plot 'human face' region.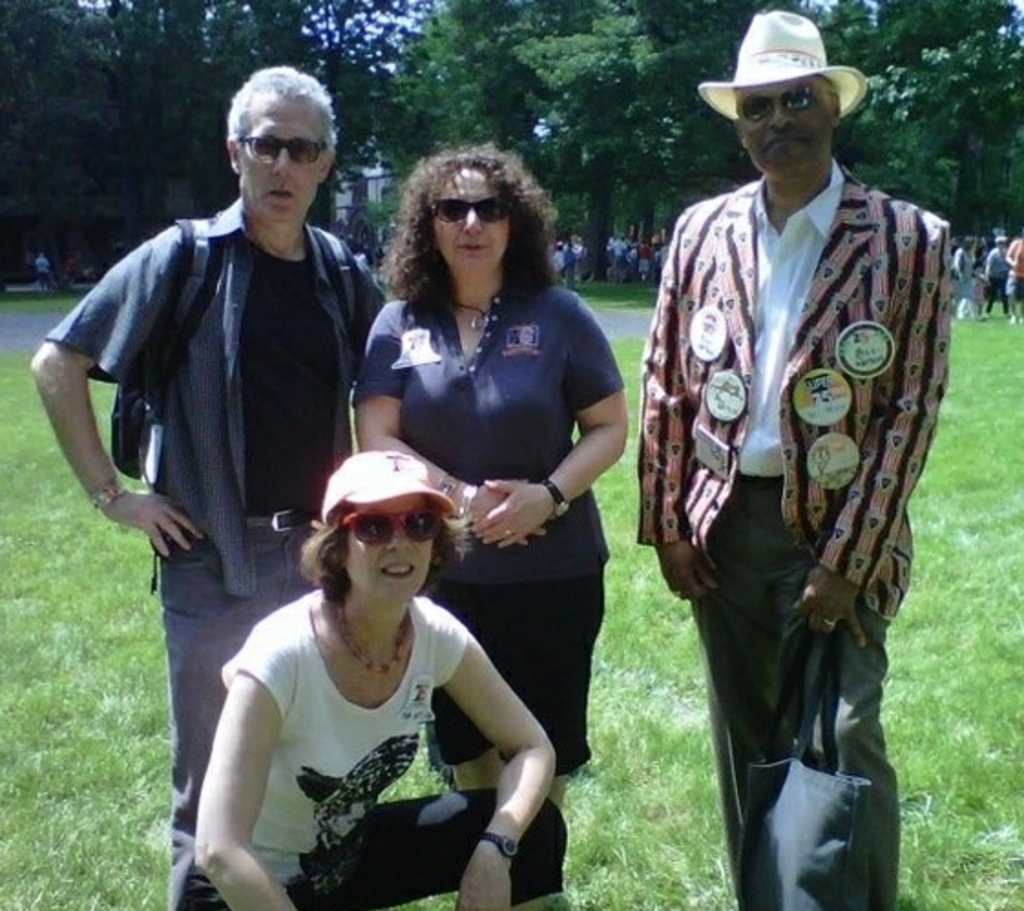
Plotted at 345,500,433,599.
